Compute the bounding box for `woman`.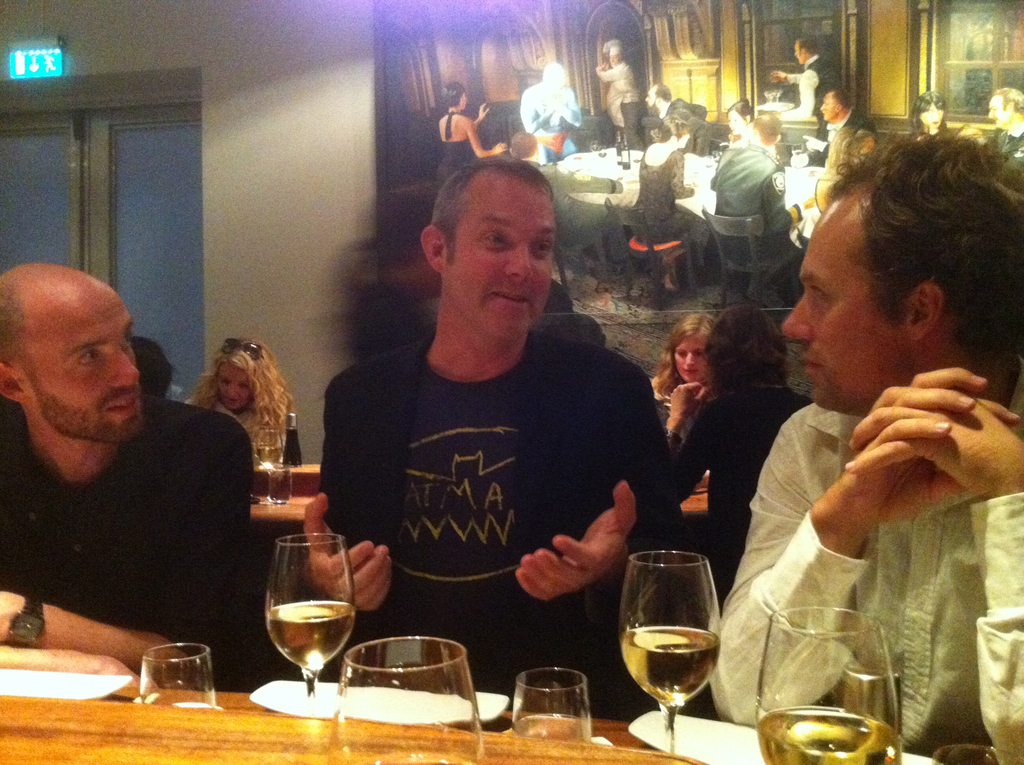
region(435, 81, 509, 188).
